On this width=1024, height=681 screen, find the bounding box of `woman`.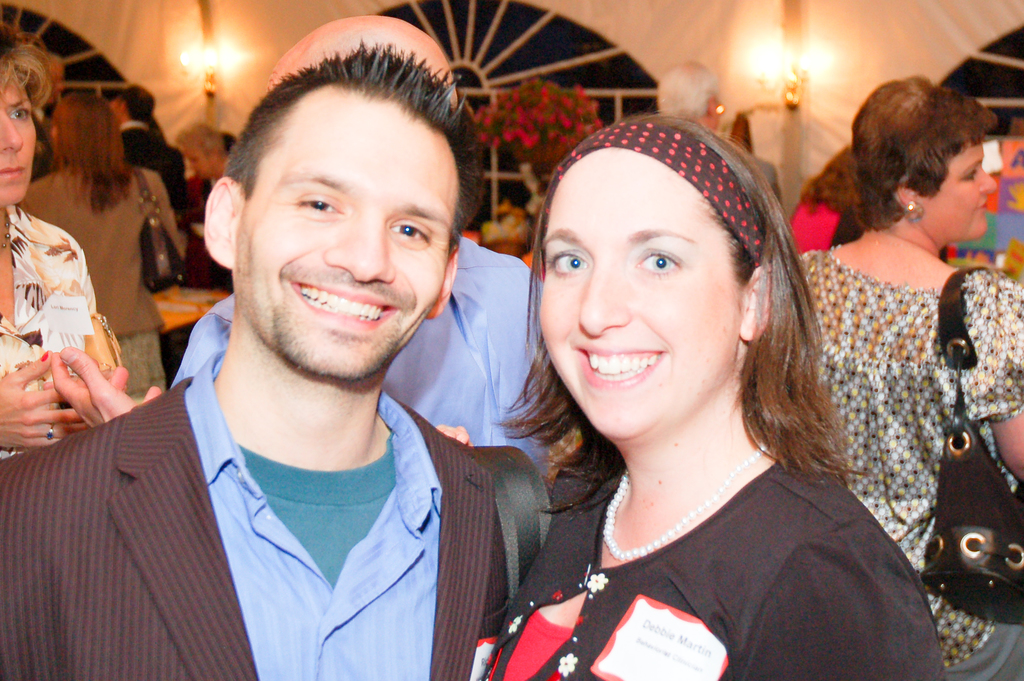
Bounding box: select_region(17, 85, 174, 398).
